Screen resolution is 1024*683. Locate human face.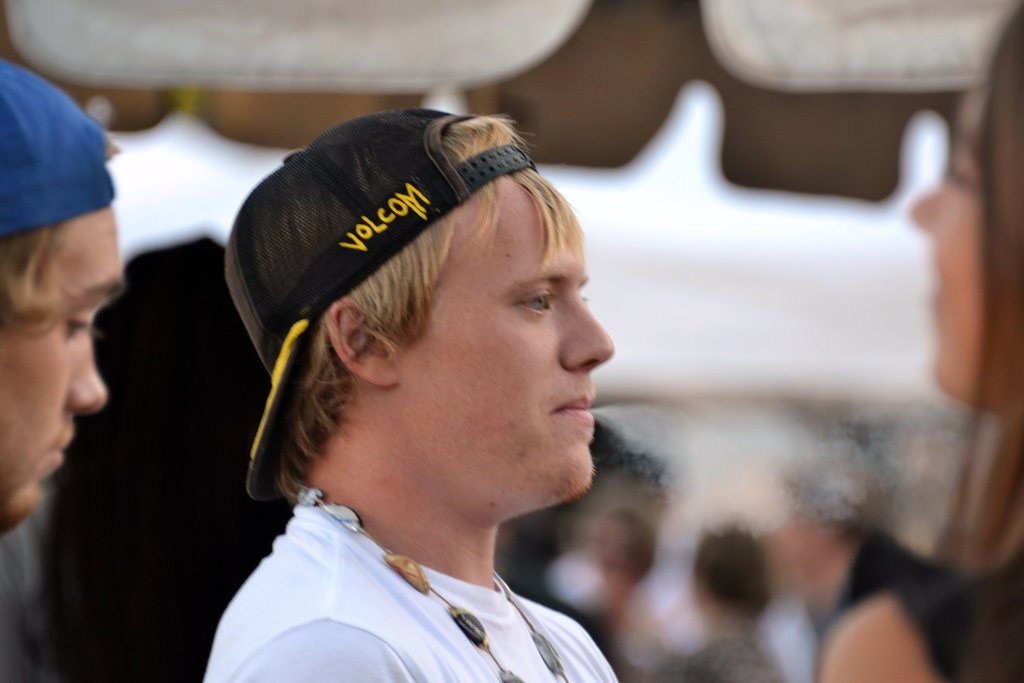
<box>390,172,618,524</box>.
